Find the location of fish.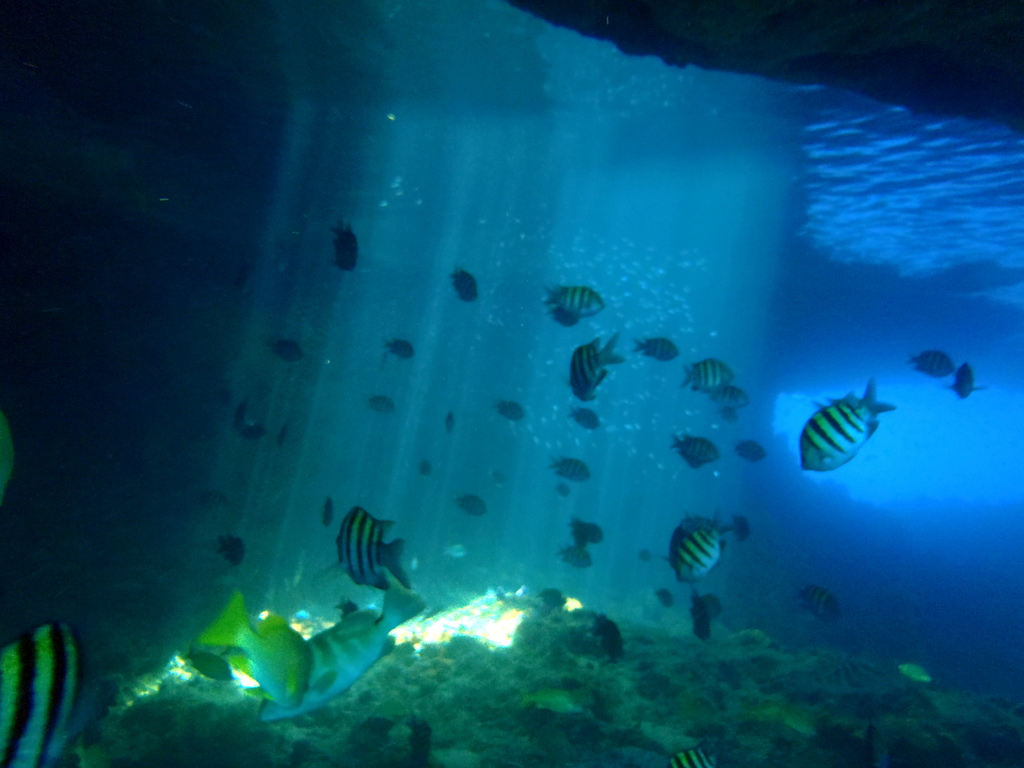
Location: (left=321, top=499, right=337, bottom=527).
